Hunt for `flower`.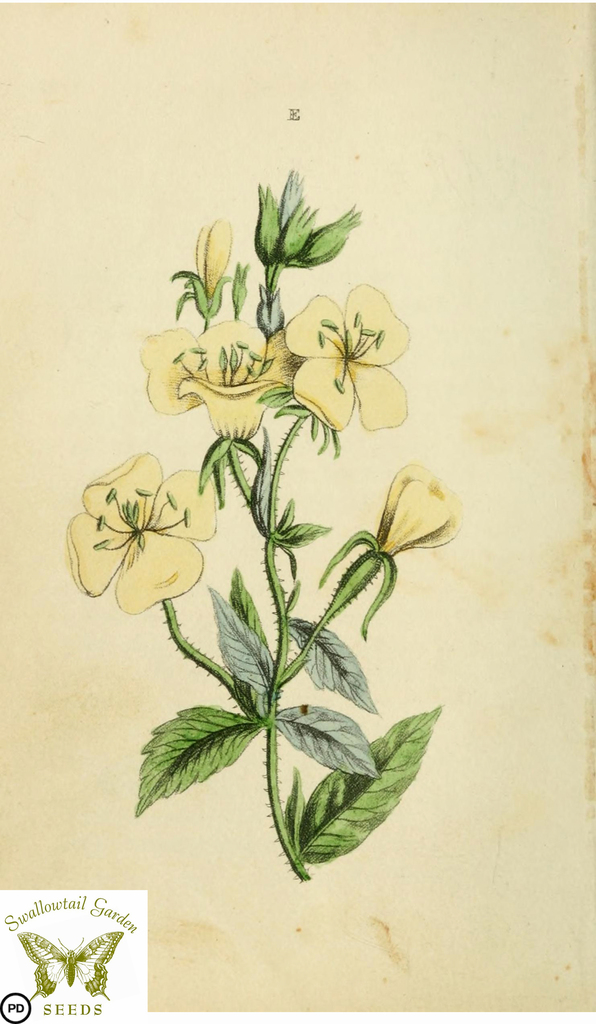
Hunted down at bbox(280, 168, 306, 225).
